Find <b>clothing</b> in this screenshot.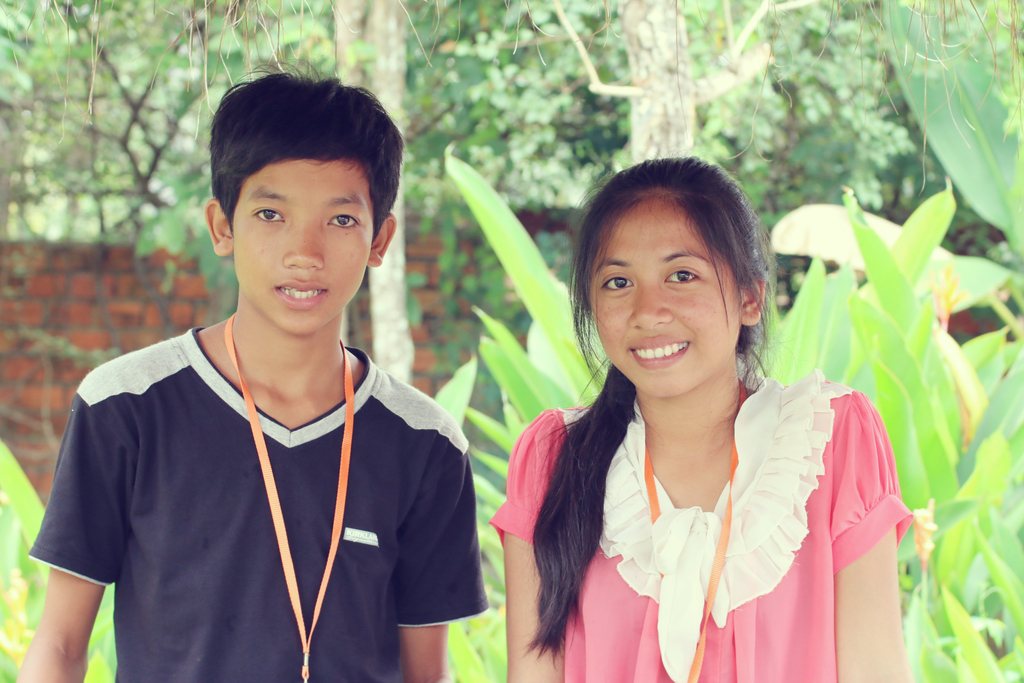
The bounding box for <b>clothing</b> is [496, 365, 908, 682].
